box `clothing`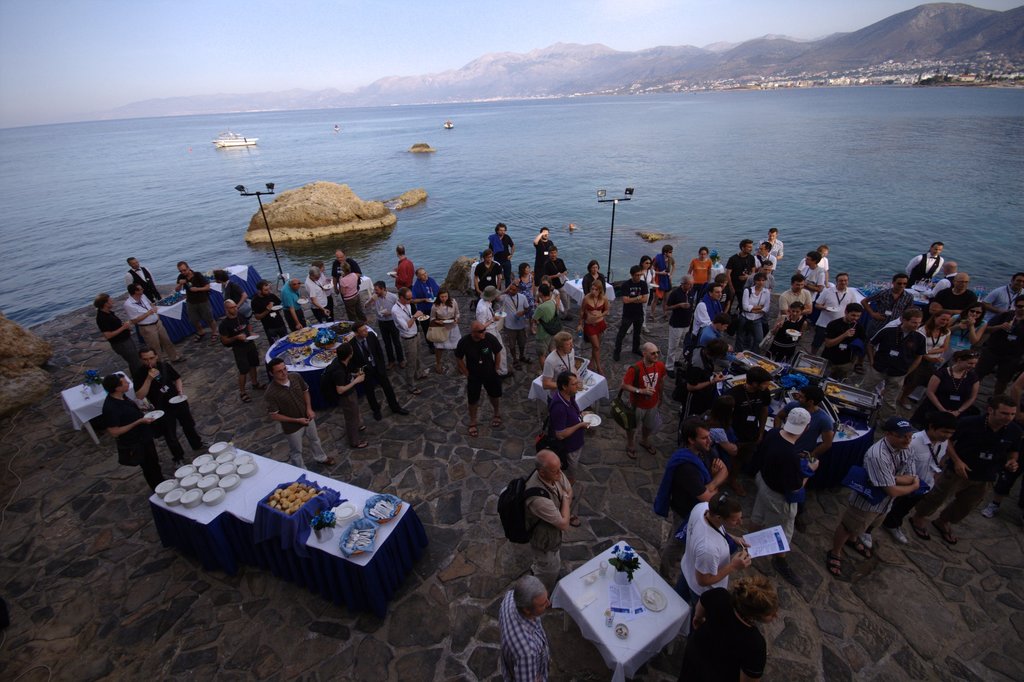
764,440,804,544
